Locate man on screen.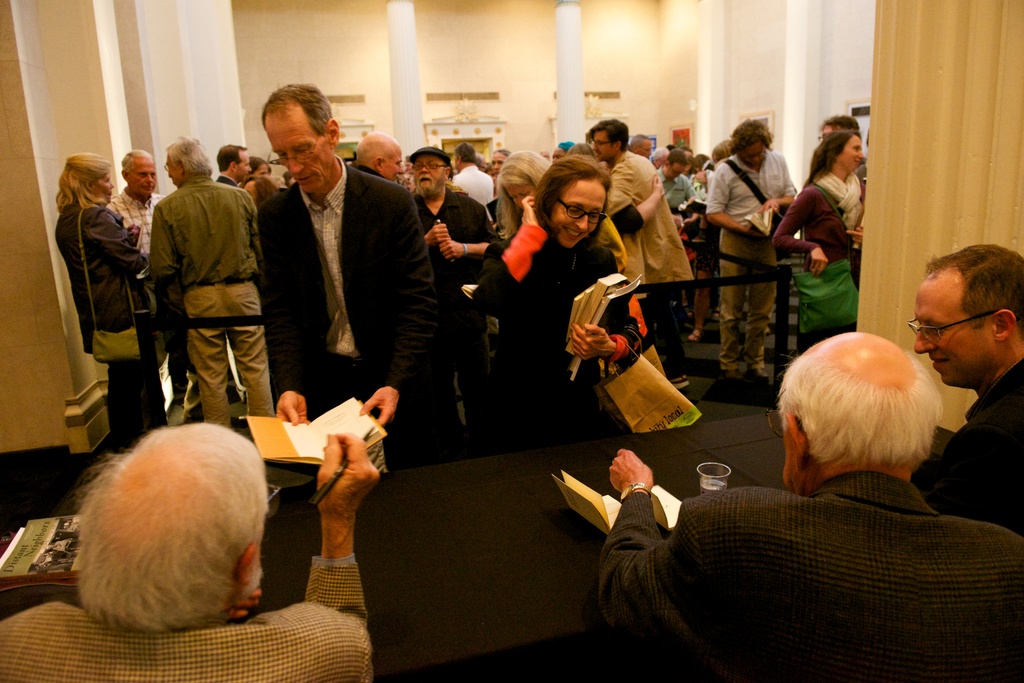
On screen at left=132, top=133, right=297, bottom=424.
